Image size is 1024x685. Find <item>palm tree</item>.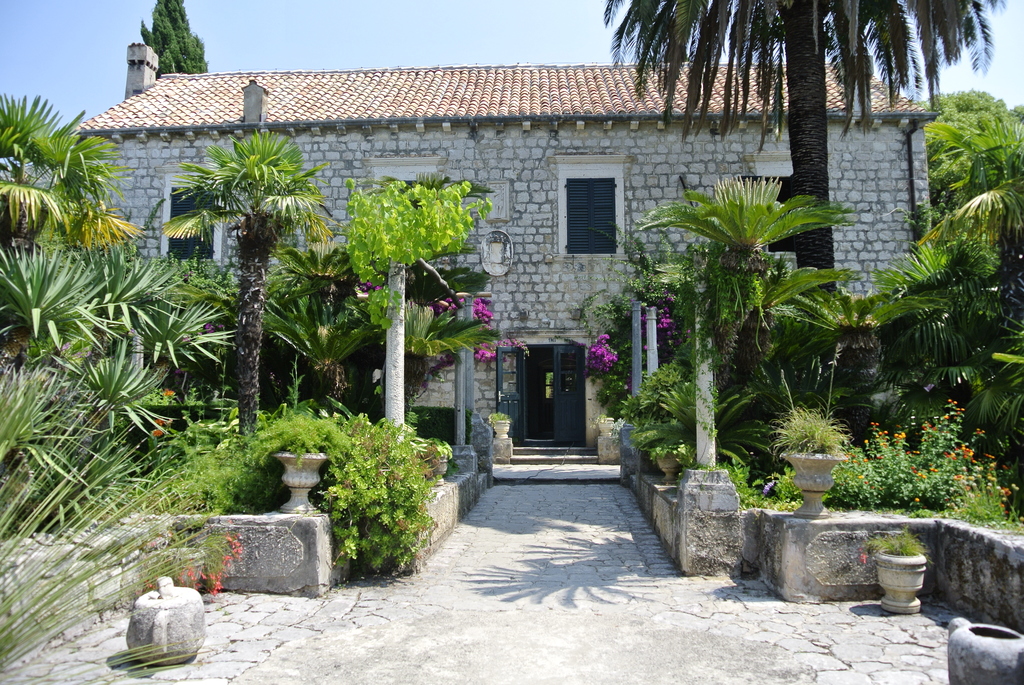
[898,172,1023,454].
